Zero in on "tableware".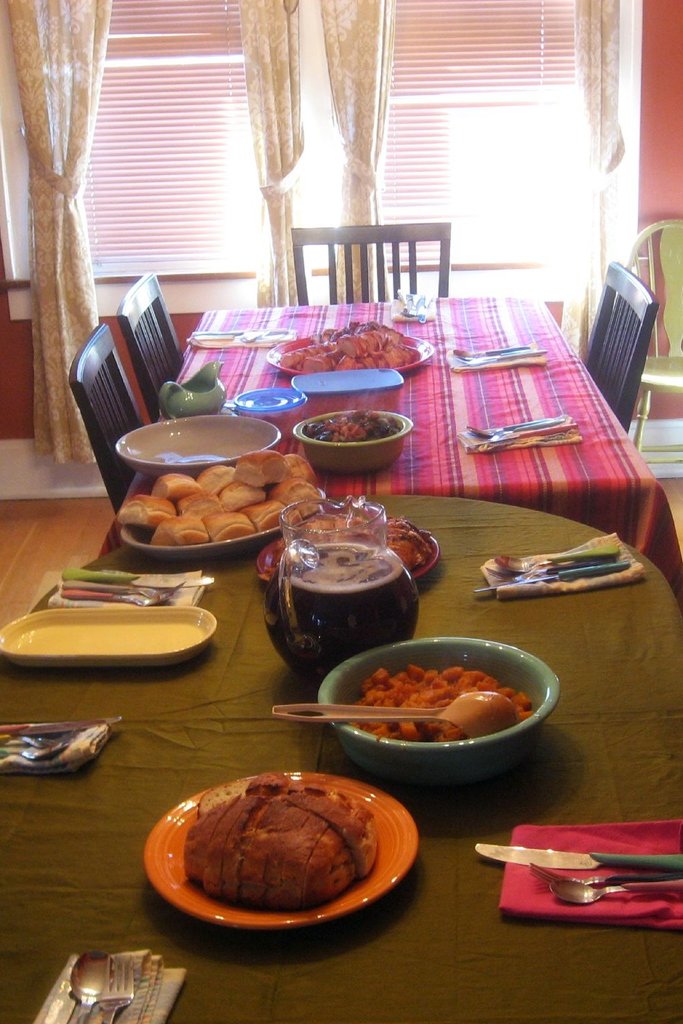
Zeroed in: box(530, 867, 681, 900).
